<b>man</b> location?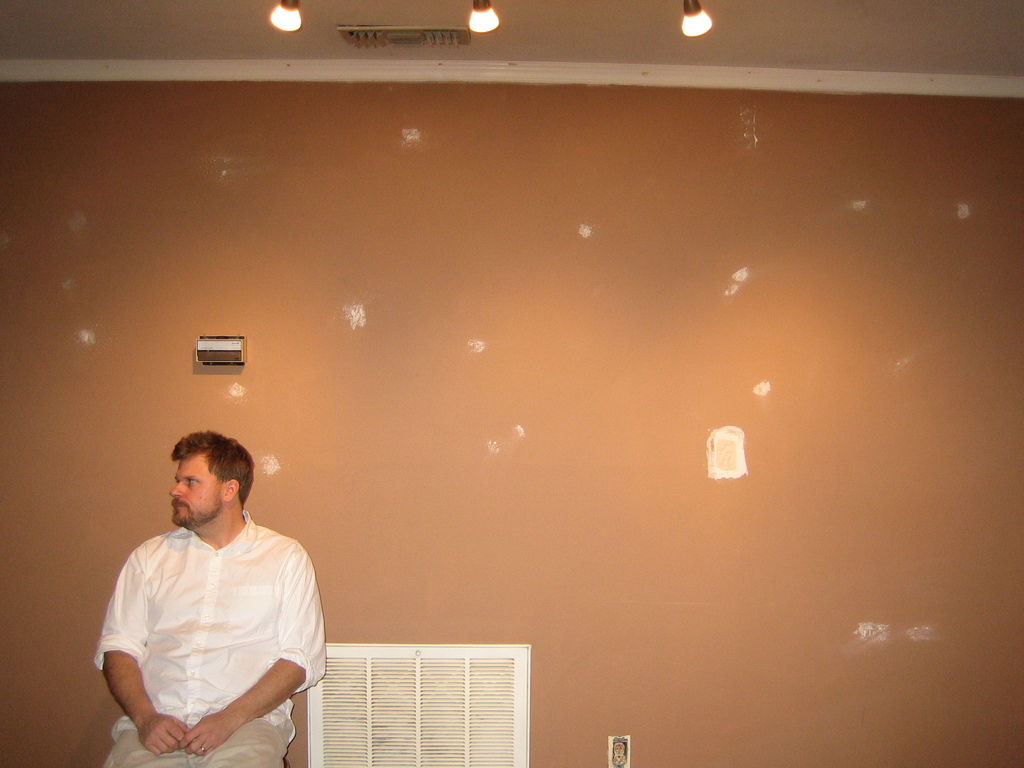
bbox(88, 419, 323, 767)
